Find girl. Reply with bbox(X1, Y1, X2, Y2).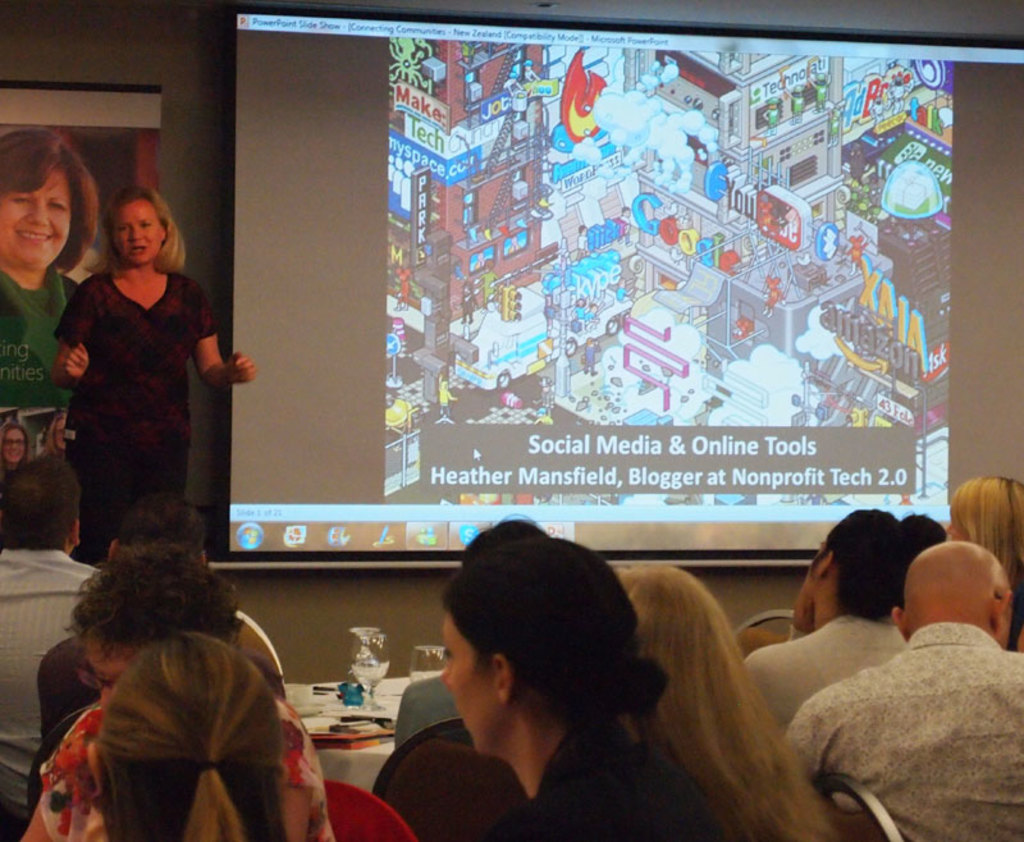
bbox(943, 479, 1023, 633).
